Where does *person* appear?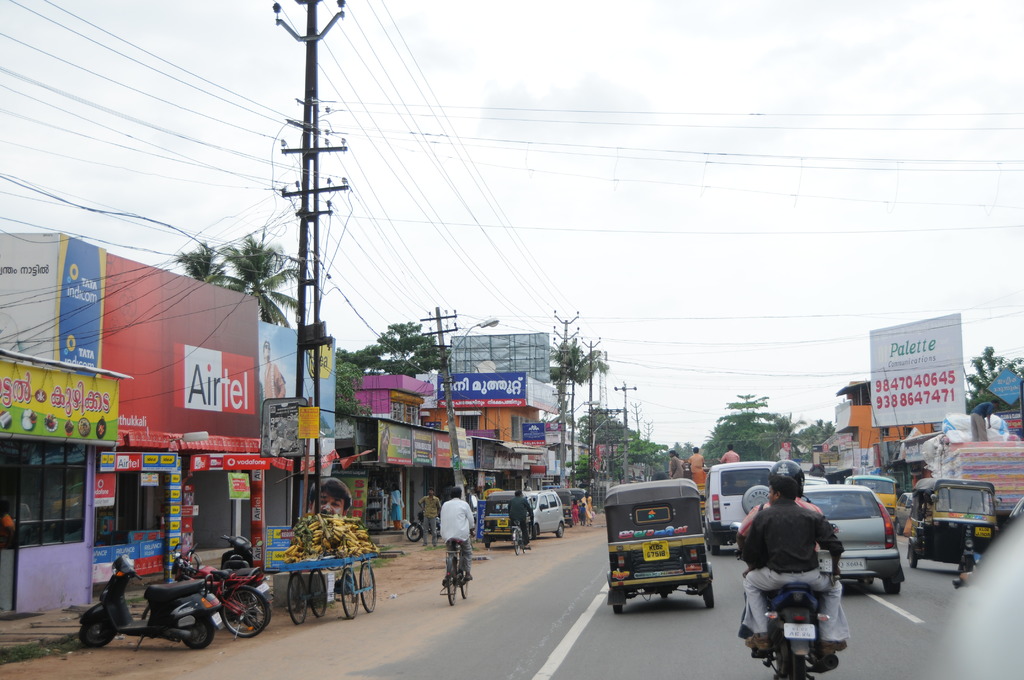
Appears at <region>304, 476, 351, 523</region>.
